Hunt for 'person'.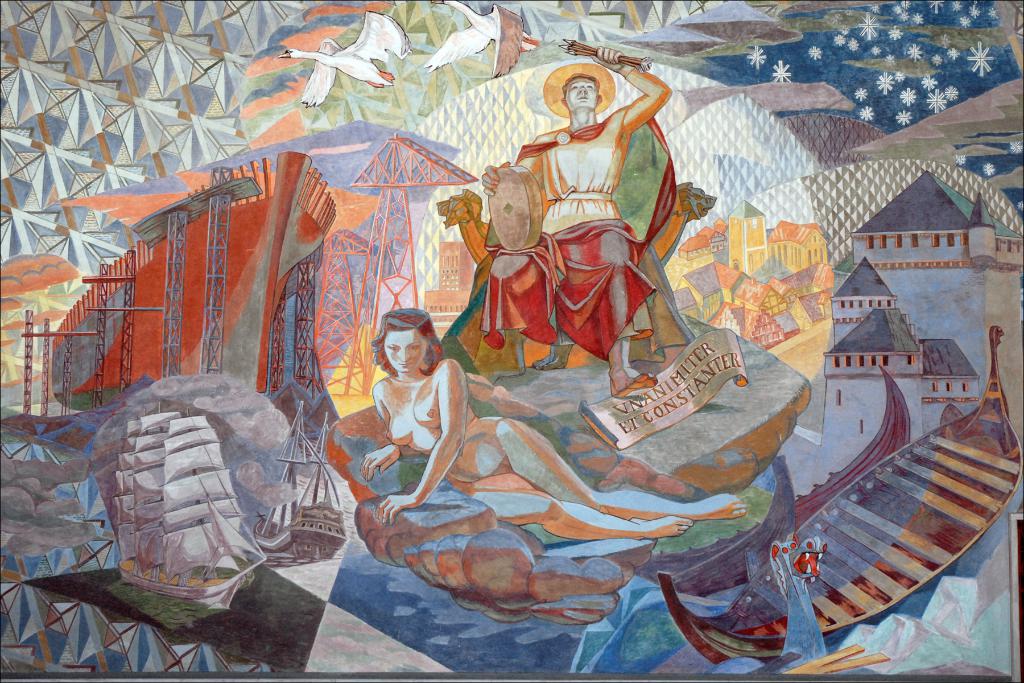
Hunted down at [478, 36, 671, 412].
